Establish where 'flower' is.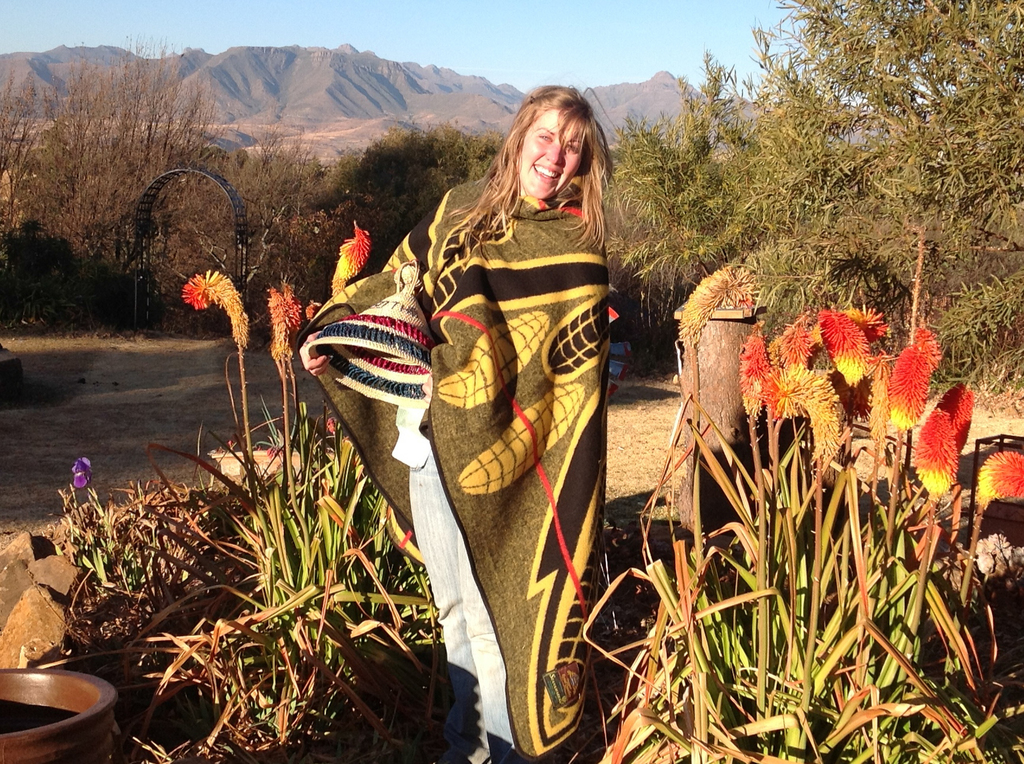
Established at [888,332,941,424].
